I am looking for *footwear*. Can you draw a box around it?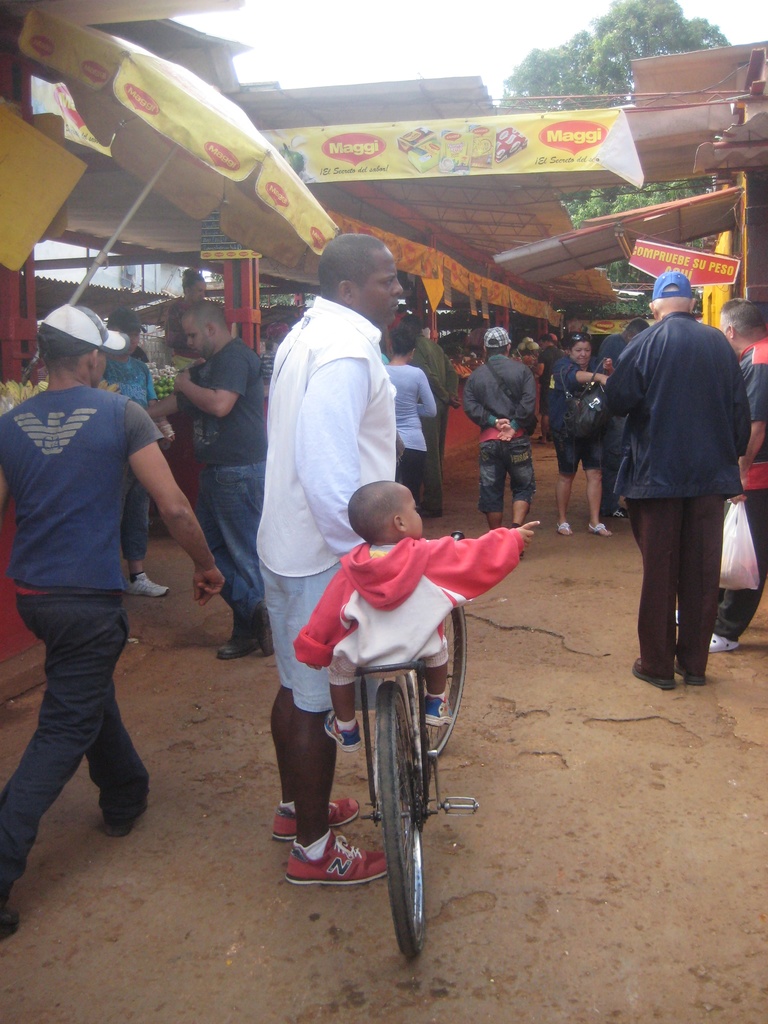
Sure, the bounding box is crop(125, 572, 167, 594).
